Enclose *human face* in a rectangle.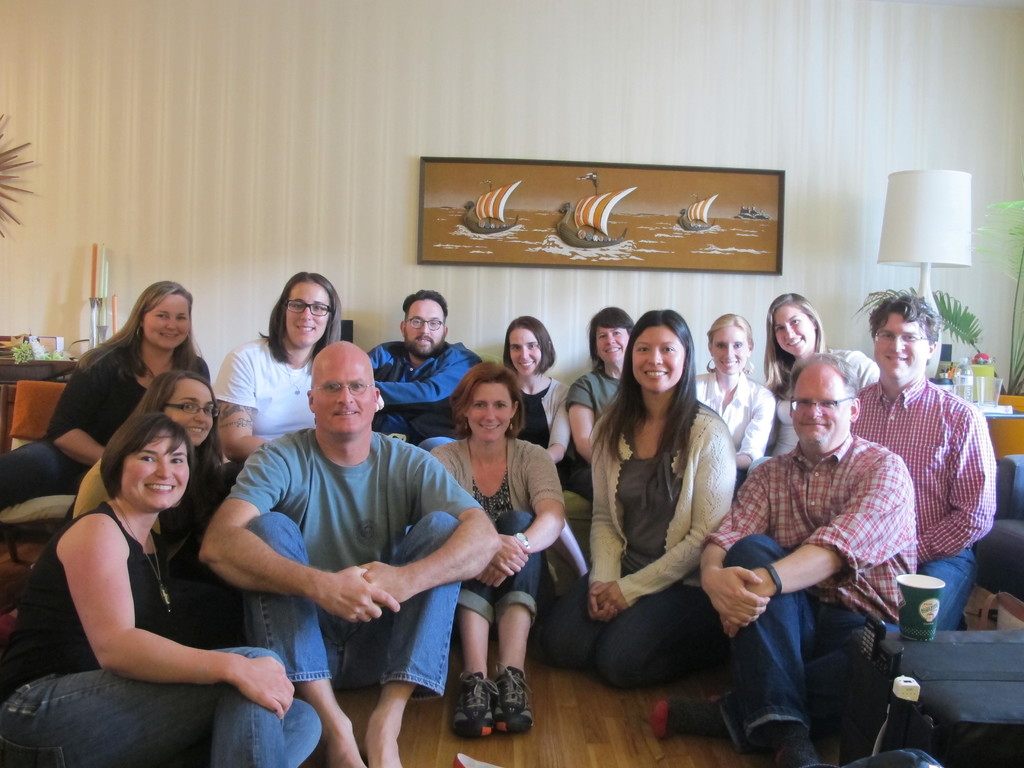
select_region(633, 329, 680, 388).
